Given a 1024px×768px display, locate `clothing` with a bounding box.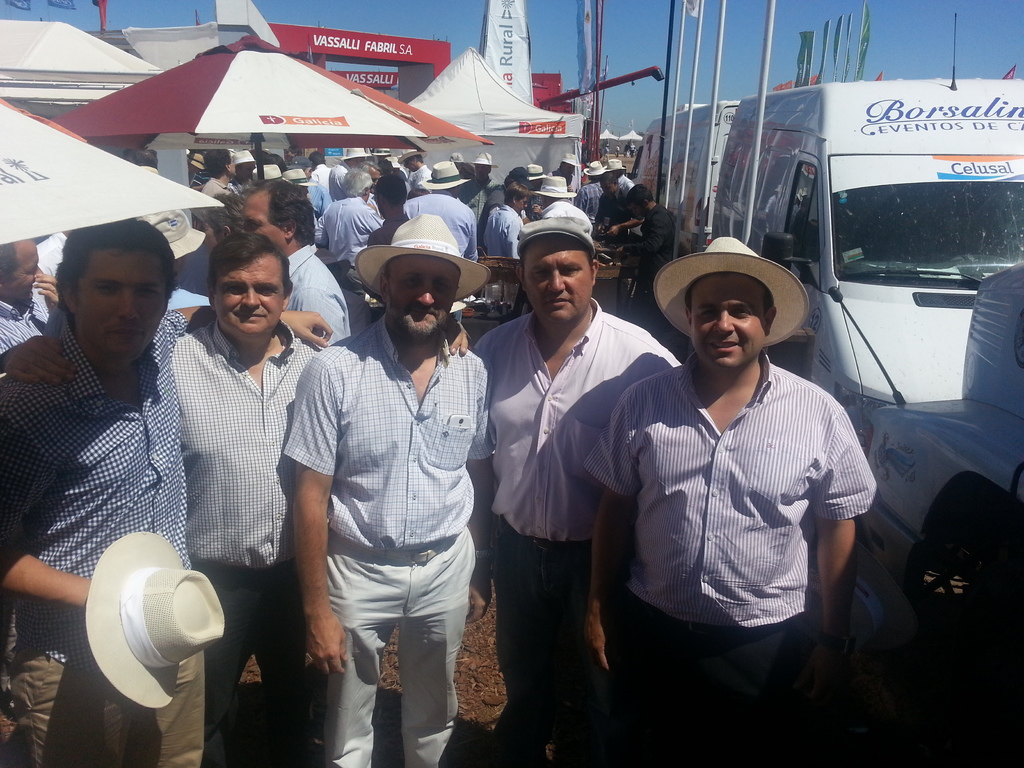
Located: left=168, top=322, right=312, bottom=767.
